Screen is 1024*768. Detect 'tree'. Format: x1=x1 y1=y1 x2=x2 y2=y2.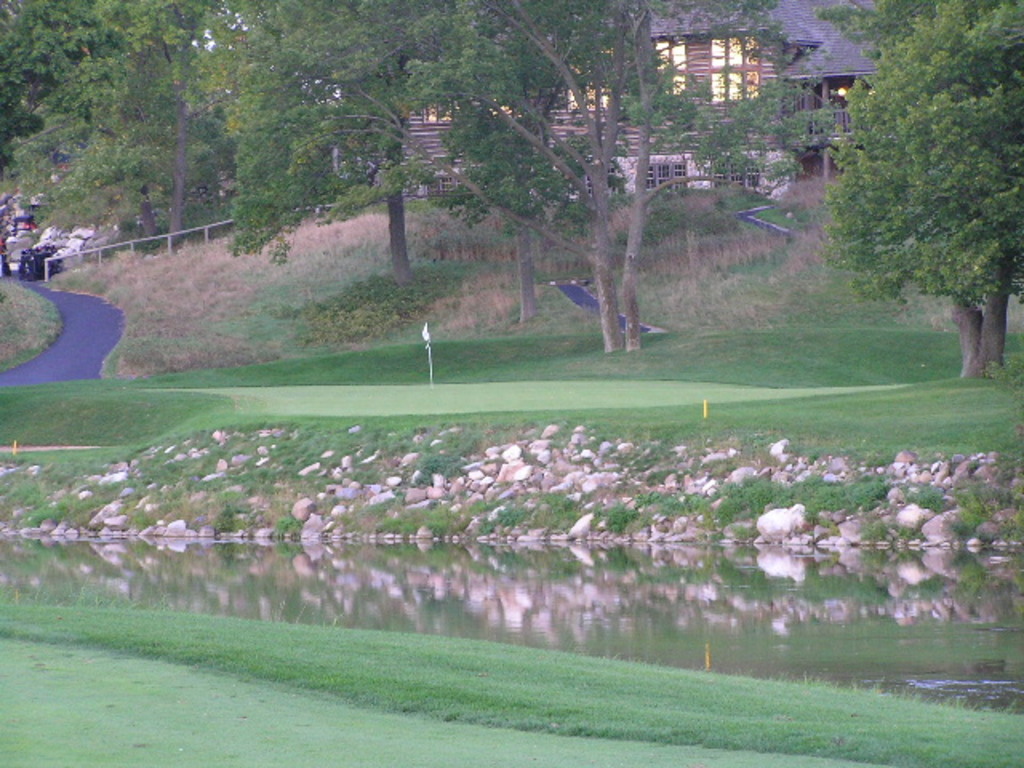
x1=458 y1=0 x2=595 y2=387.
